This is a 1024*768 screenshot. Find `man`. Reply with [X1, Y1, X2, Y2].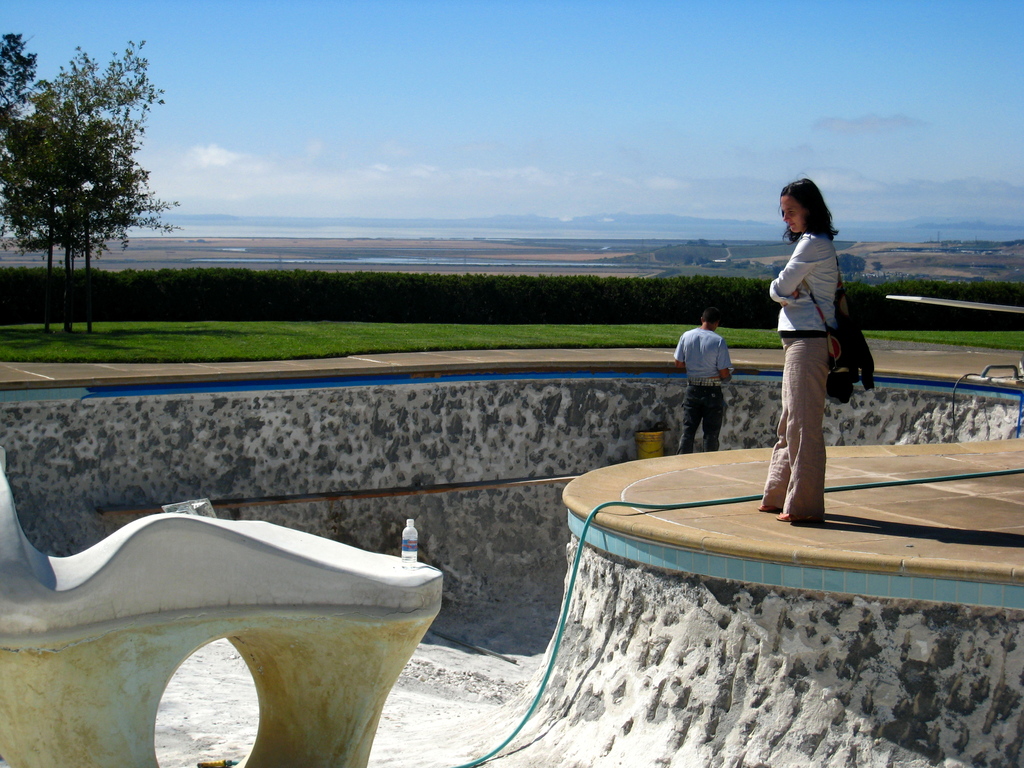
[676, 314, 737, 440].
